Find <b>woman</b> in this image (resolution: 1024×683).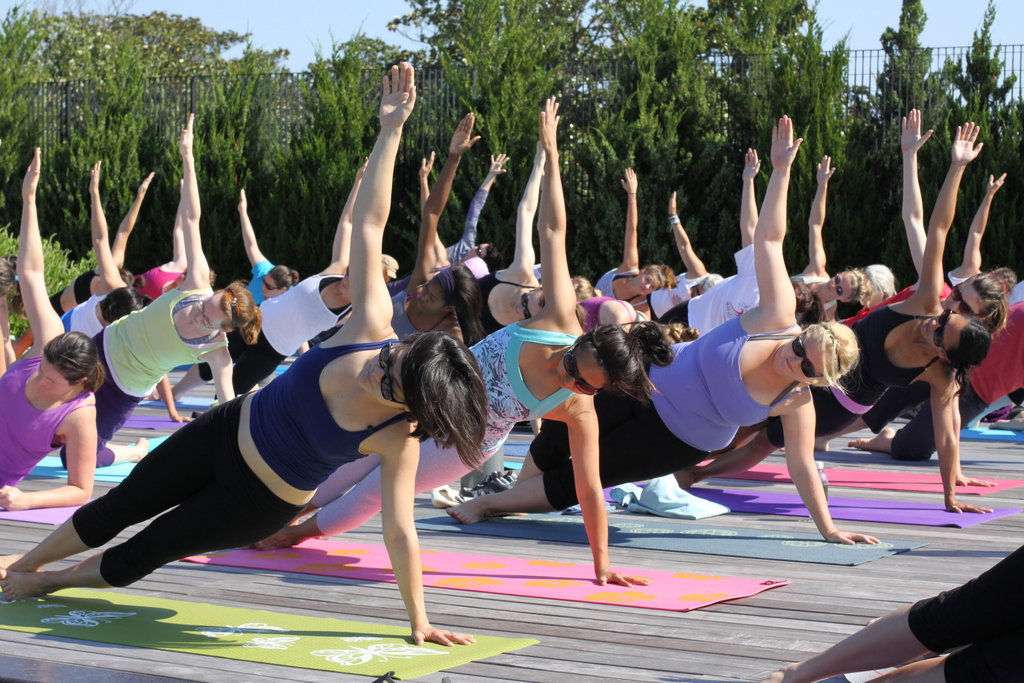
49:112:262:473.
